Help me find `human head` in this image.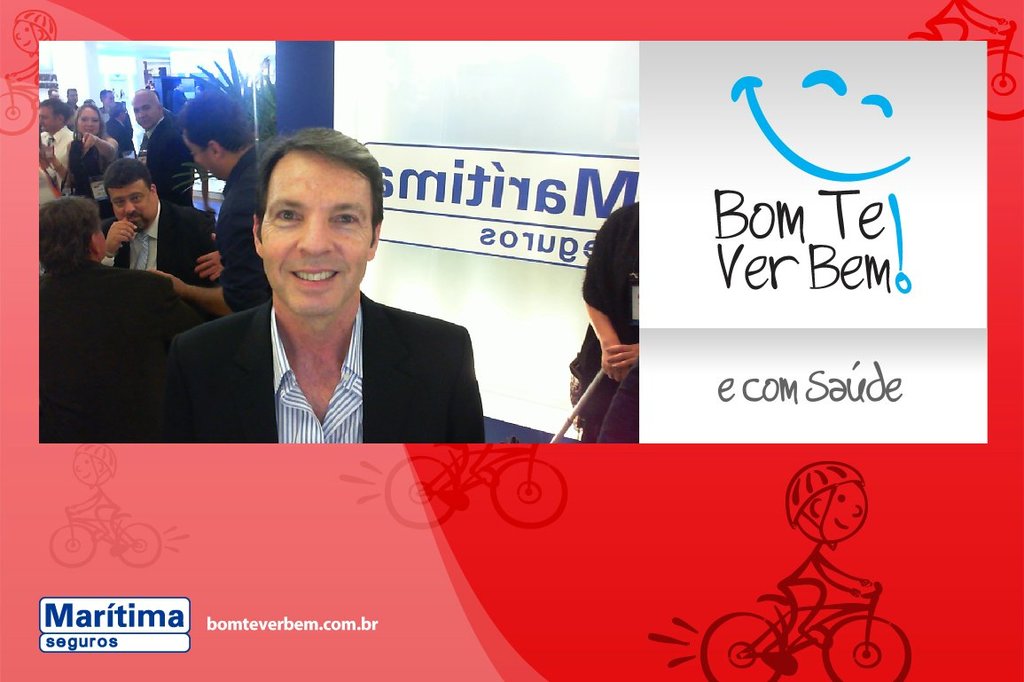
Found it: l=132, t=86, r=160, b=129.
